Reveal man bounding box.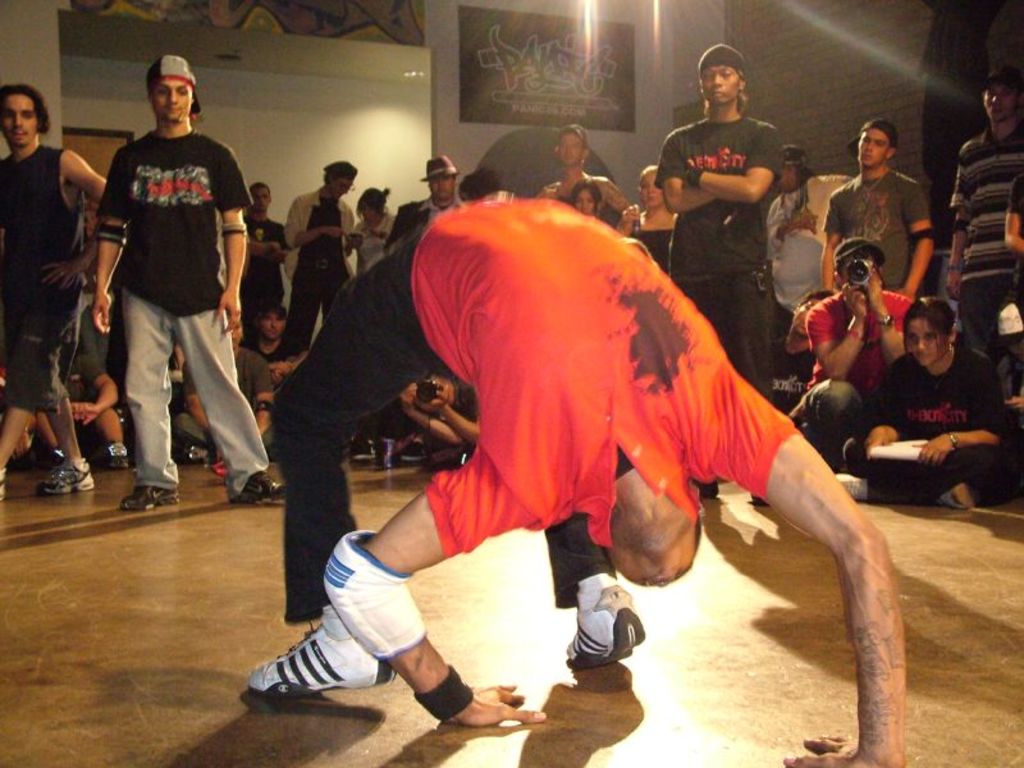
Revealed: 81,54,251,517.
